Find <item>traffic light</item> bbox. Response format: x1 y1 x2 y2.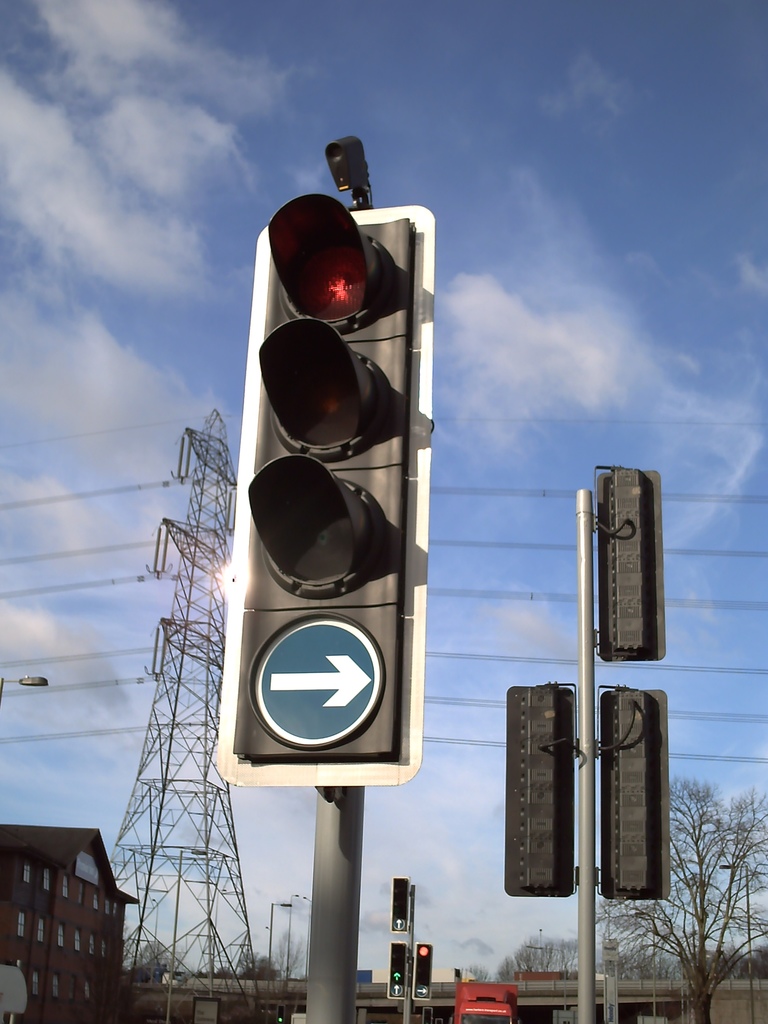
413 942 435 998.
